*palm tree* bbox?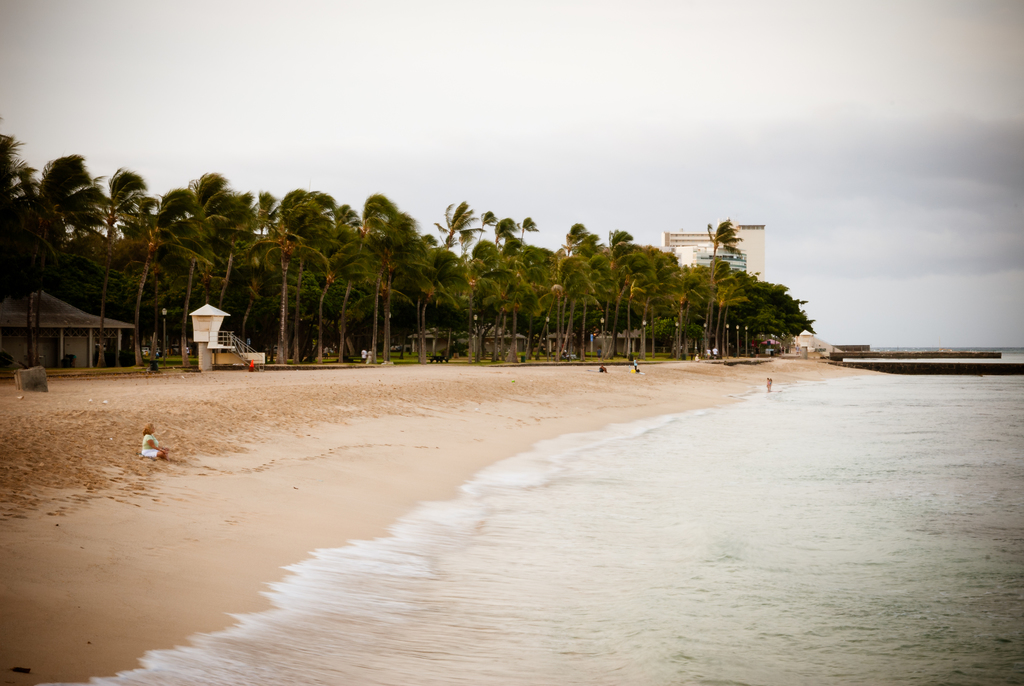
detection(642, 268, 697, 355)
